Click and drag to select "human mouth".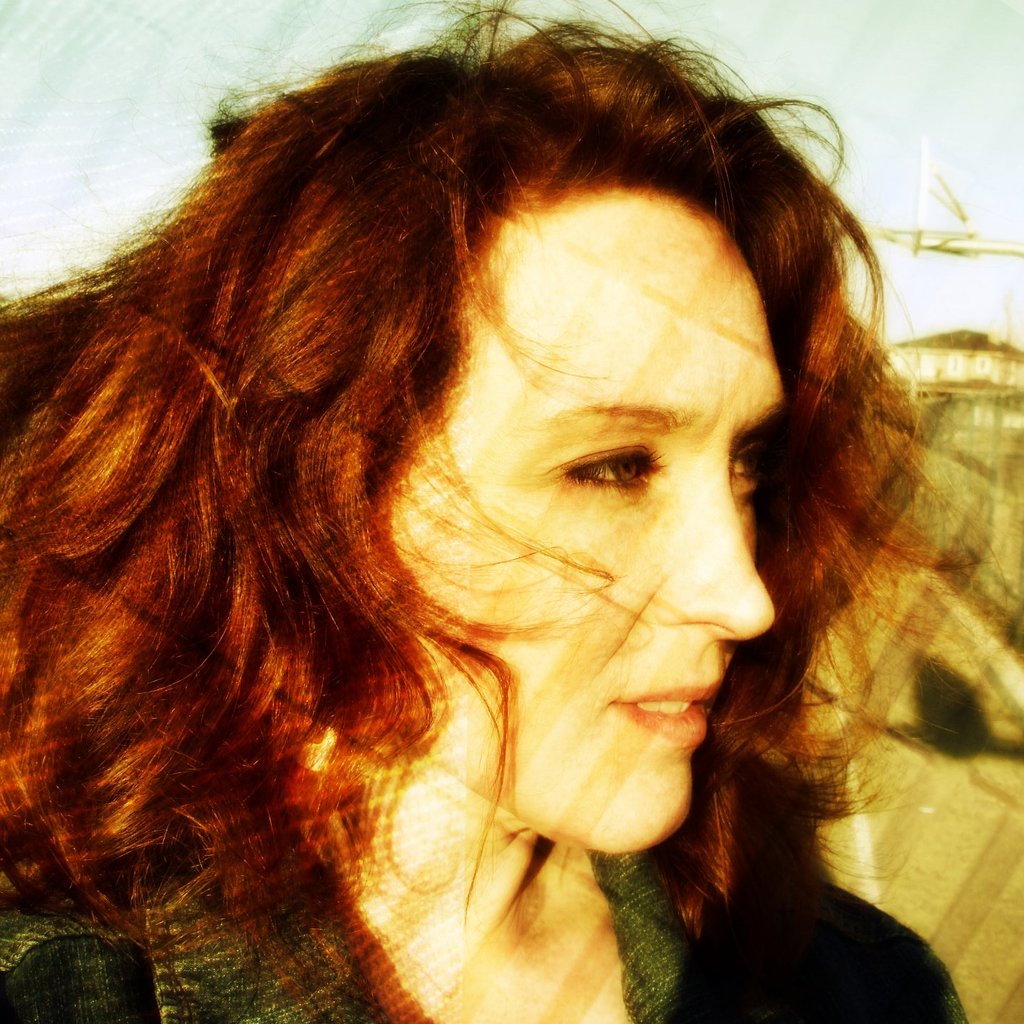
Selection: (615, 682, 715, 747).
